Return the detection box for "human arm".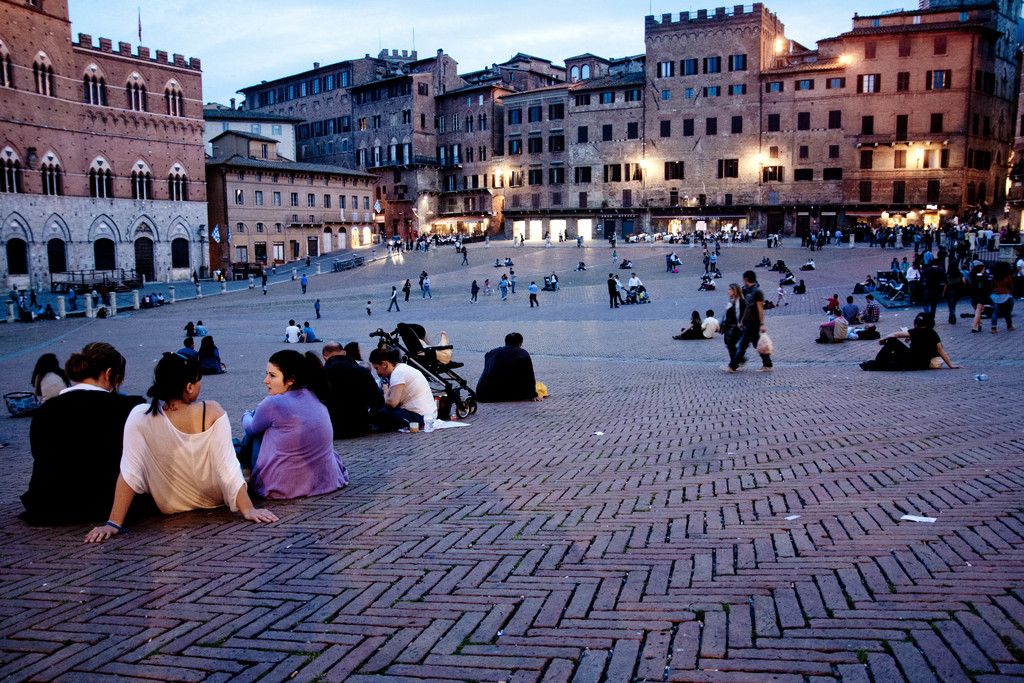
l=241, t=397, r=274, b=436.
